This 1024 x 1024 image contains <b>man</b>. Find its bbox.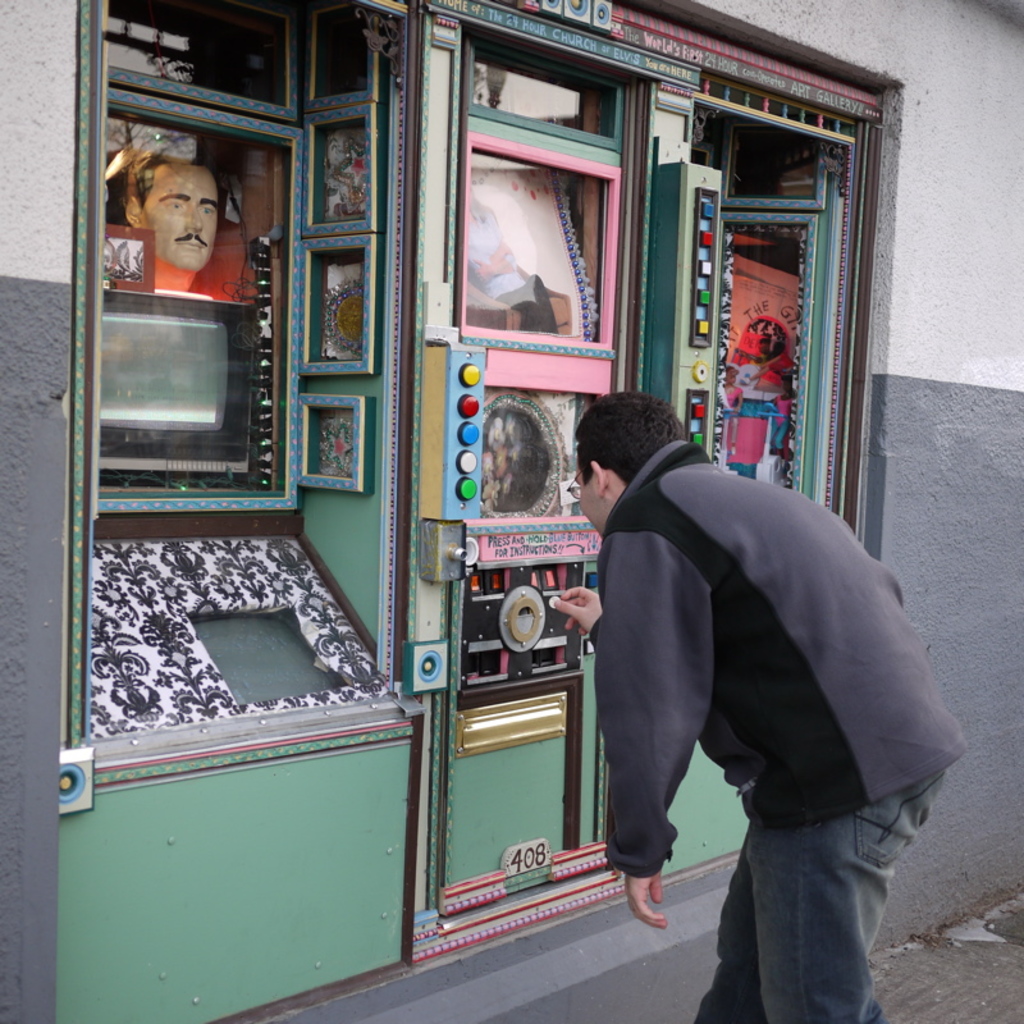
left=125, top=140, right=219, bottom=294.
